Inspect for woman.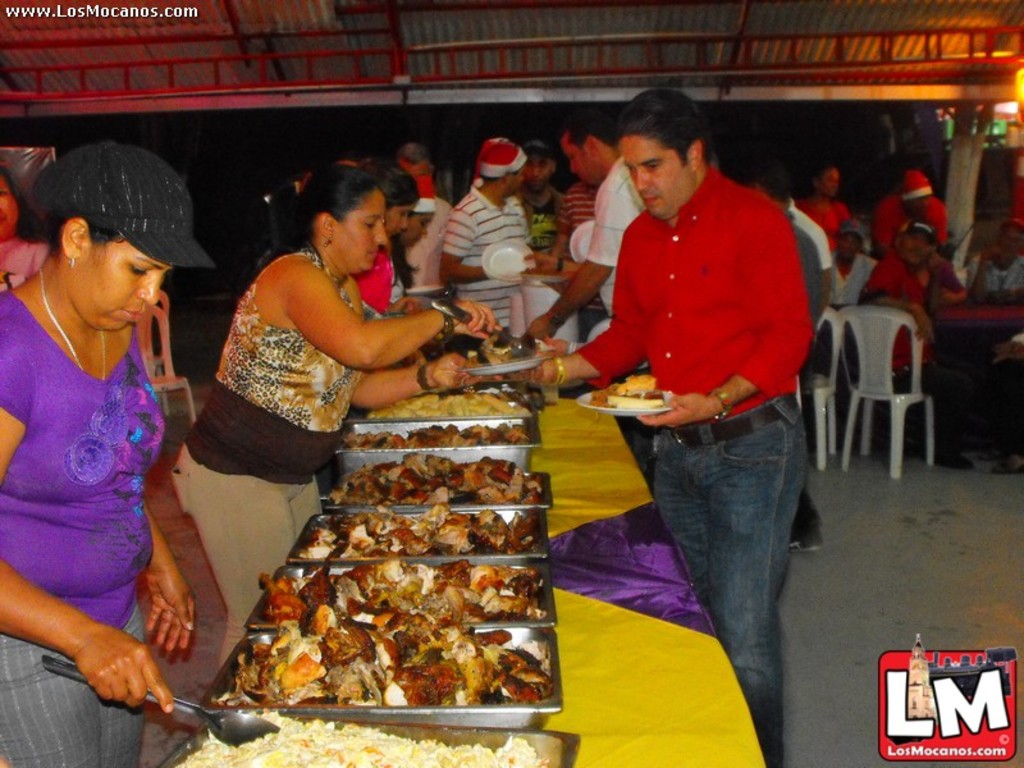
Inspection: (x1=371, y1=160, x2=420, y2=310).
